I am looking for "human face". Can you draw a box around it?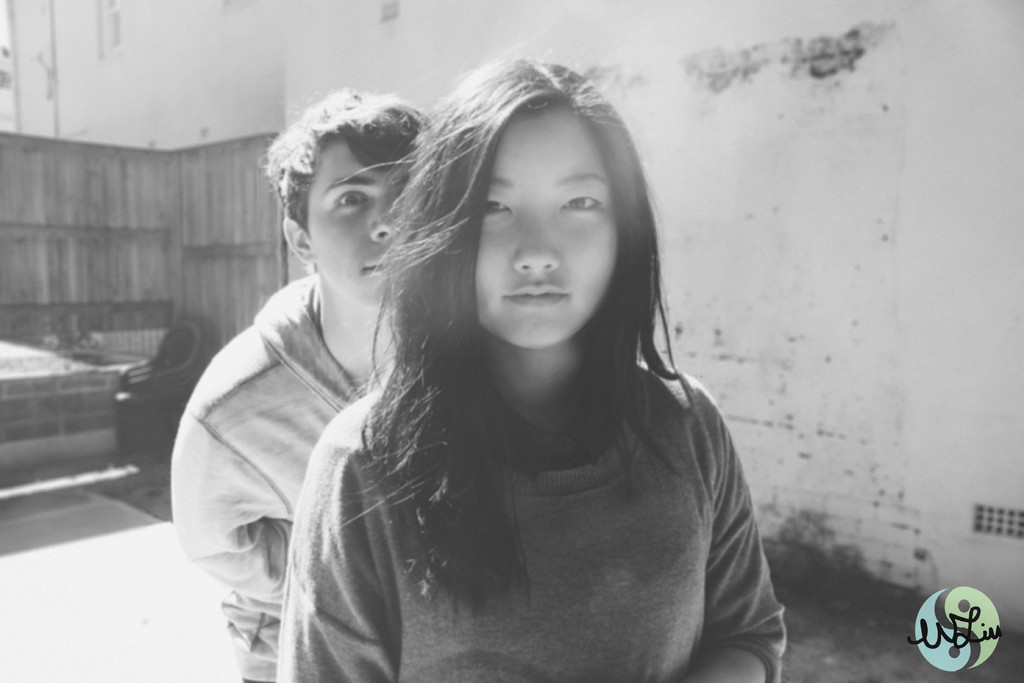
Sure, the bounding box is bbox=[300, 132, 420, 322].
